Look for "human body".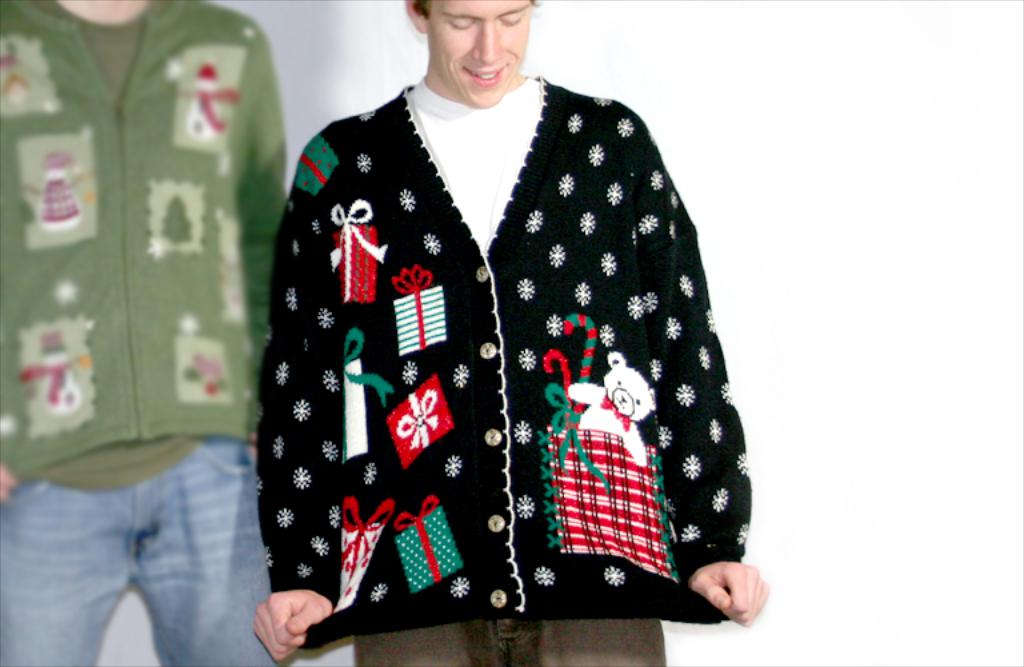
Found: 0,0,284,666.
